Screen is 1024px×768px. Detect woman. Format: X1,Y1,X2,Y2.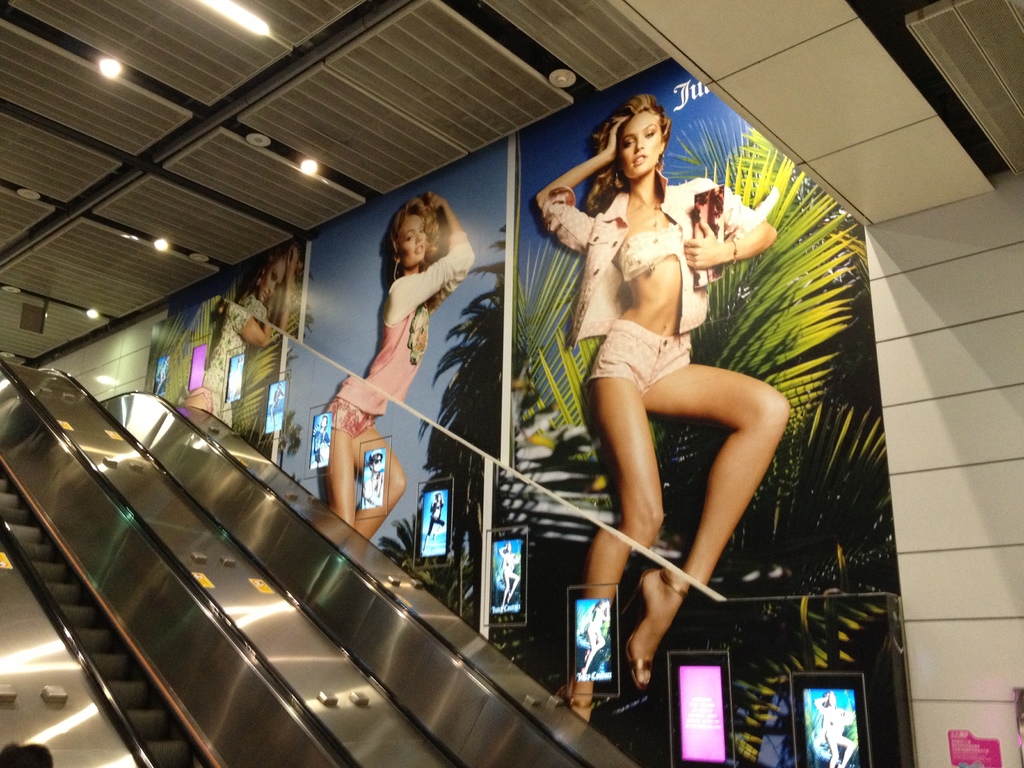
312,193,477,533.
